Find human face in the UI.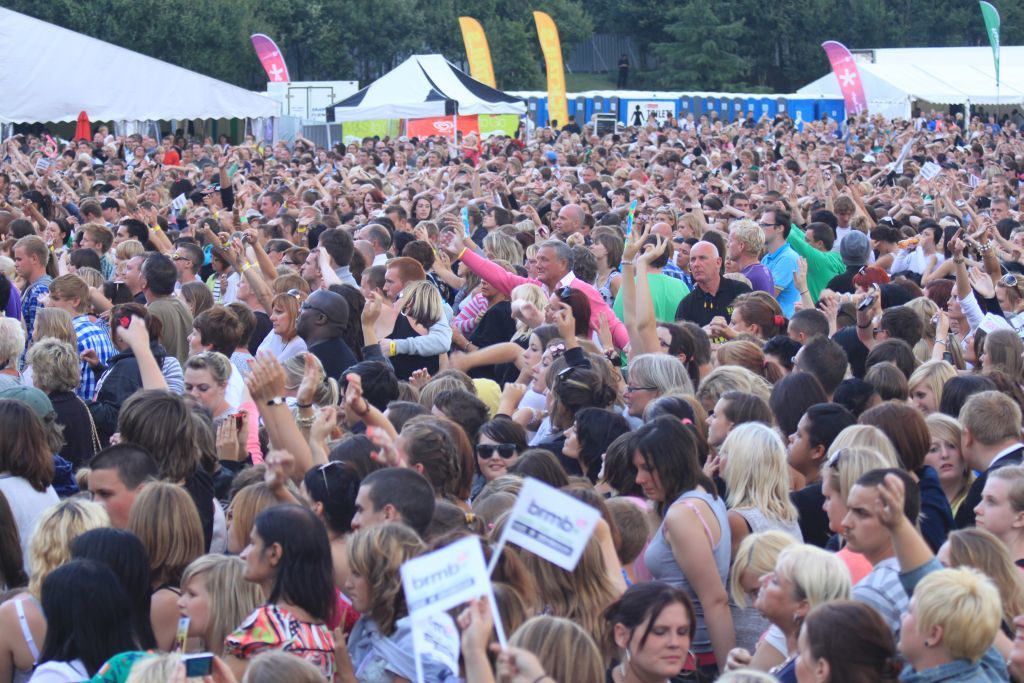
UI element at x1=281, y1=256, x2=303, y2=268.
